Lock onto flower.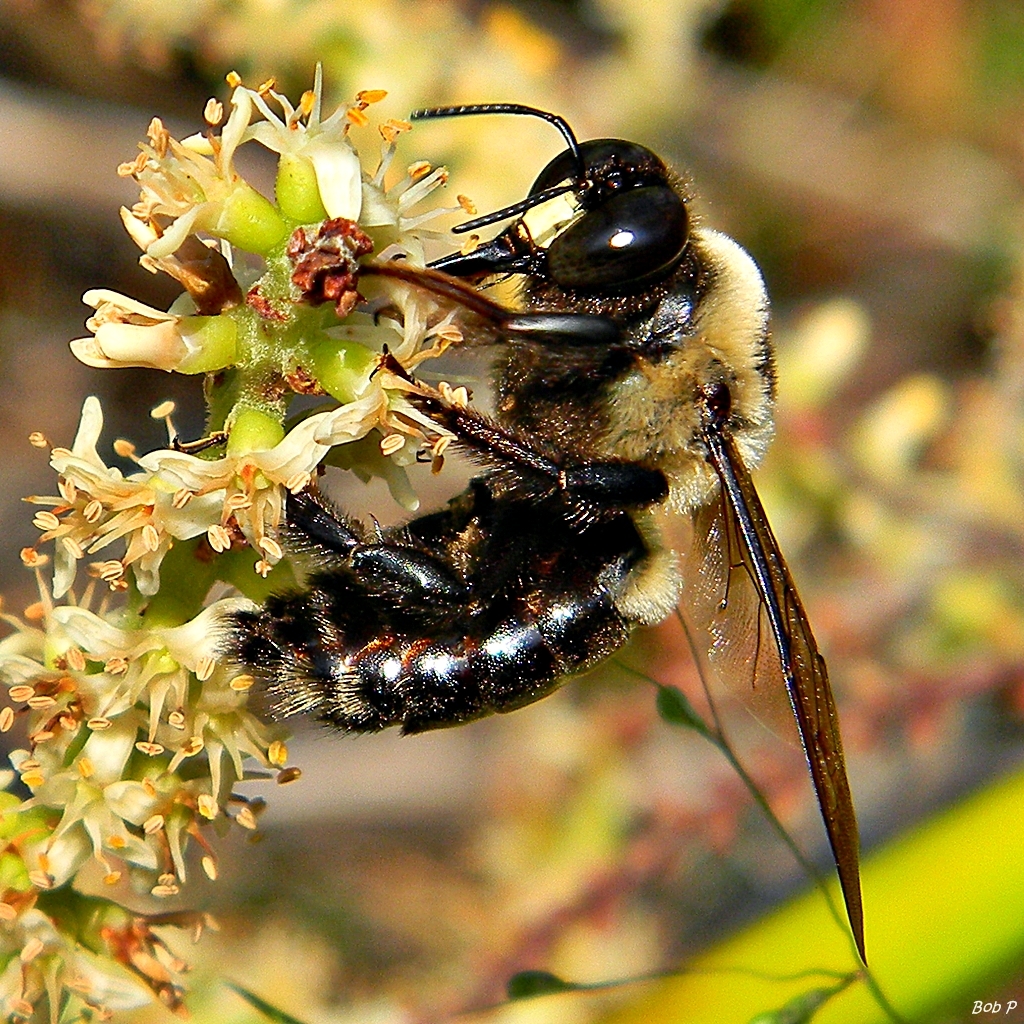
Locked: [x1=98, y1=397, x2=375, y2=570].
